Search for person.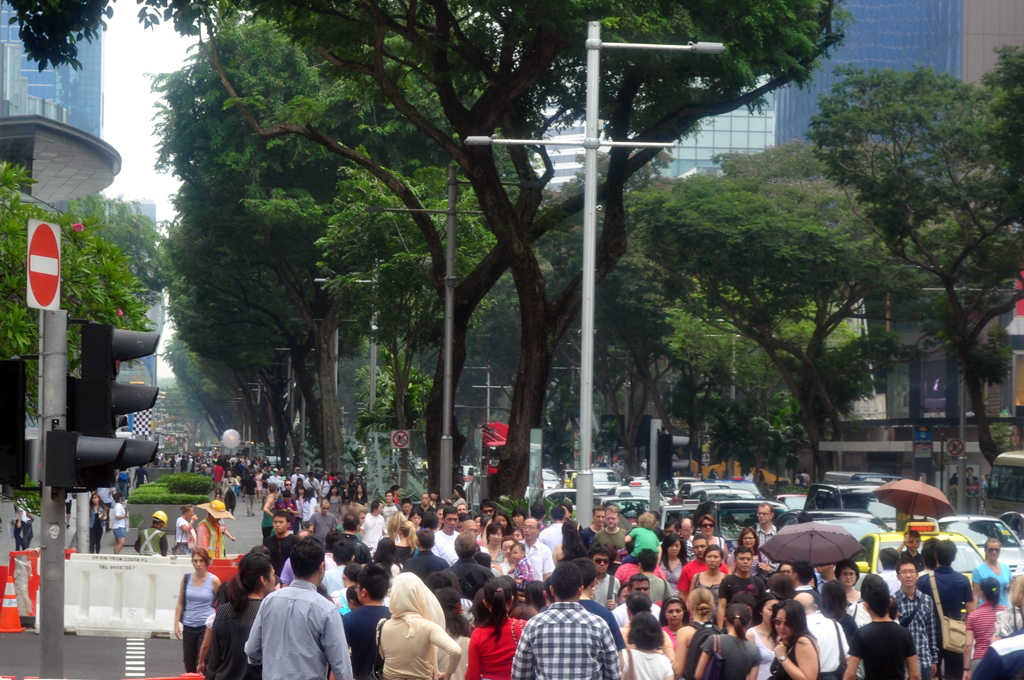
Found at [249,537,350,679].
